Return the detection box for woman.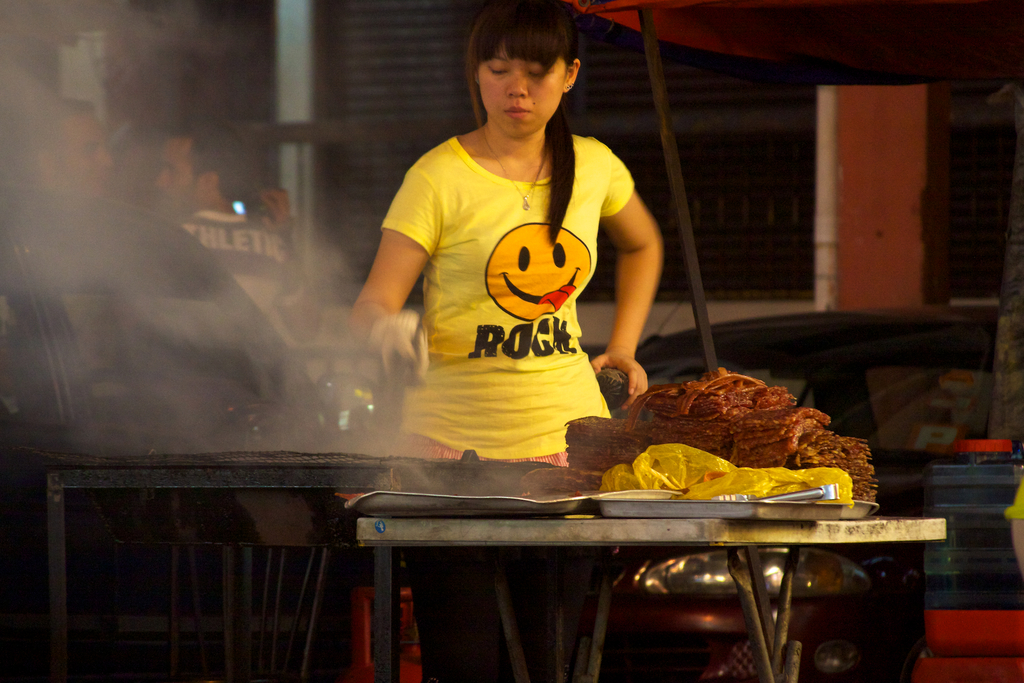
pyautogui.locateOnScreen(359, 8, 671, 457).
